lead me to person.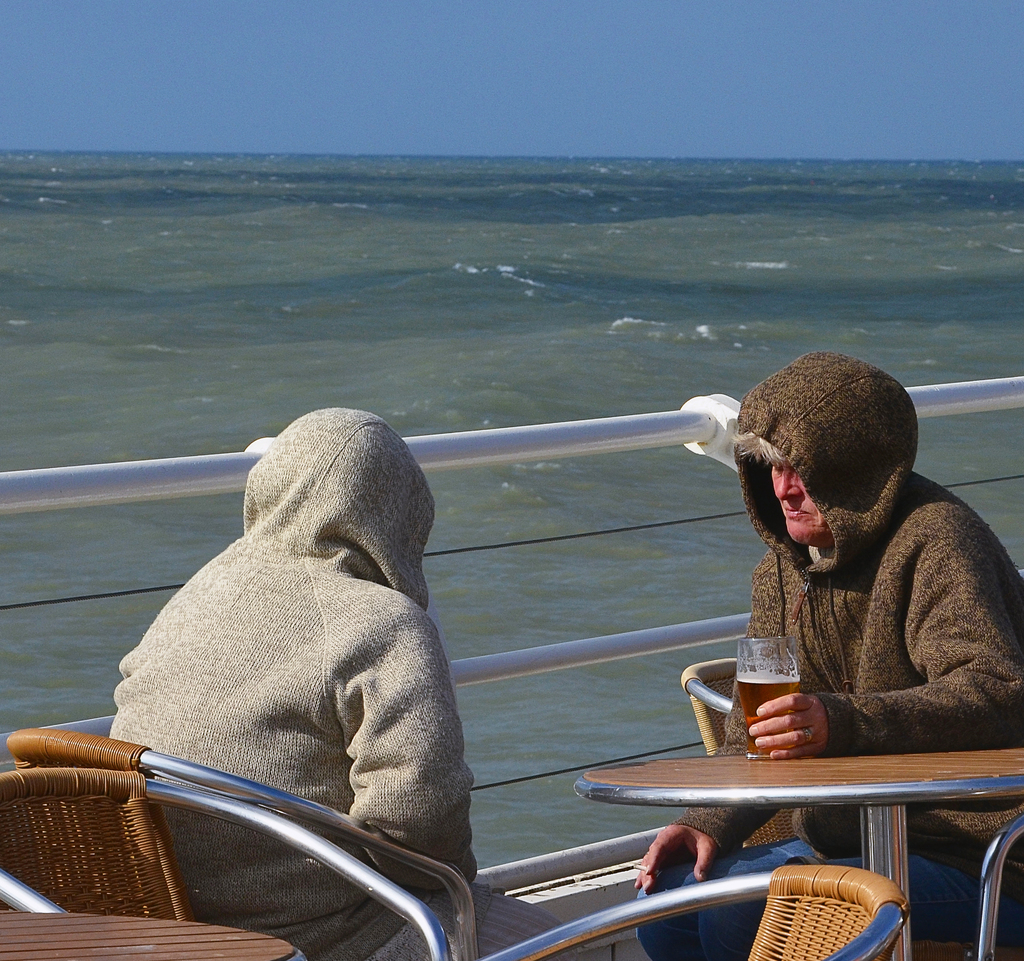
Lead to <box>111,408,585,960</box>.
